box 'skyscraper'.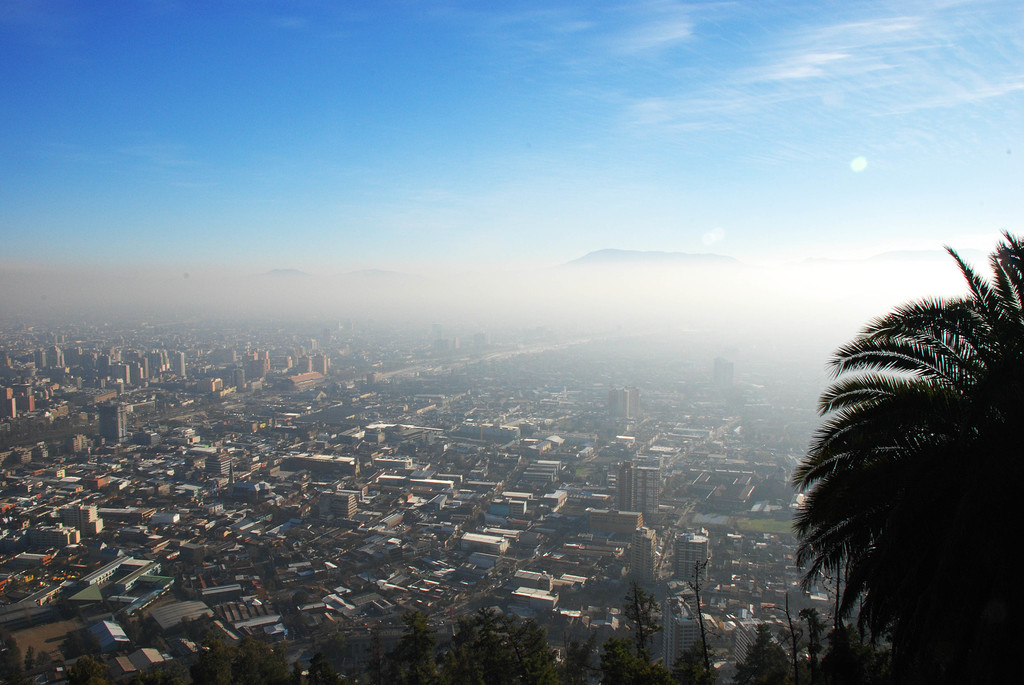
<box>728,615,780,671</box>.
